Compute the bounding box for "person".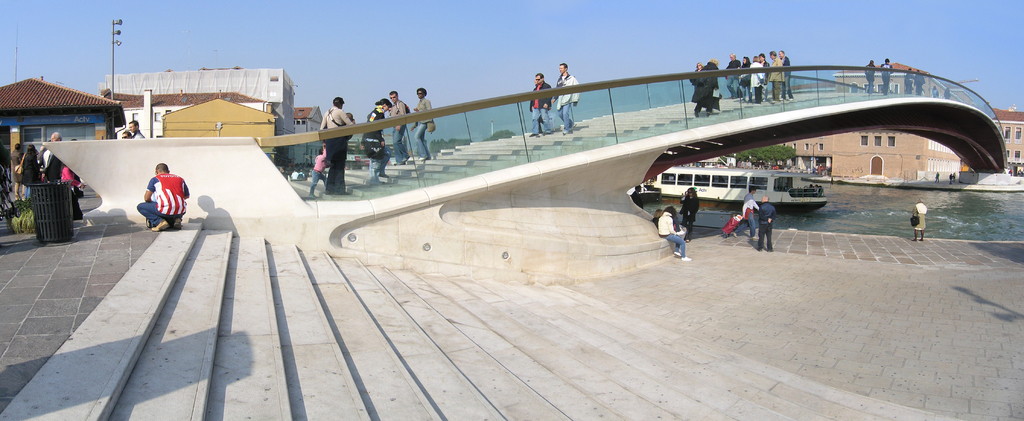
(left=116, top=131, right=129, bottom=141).
